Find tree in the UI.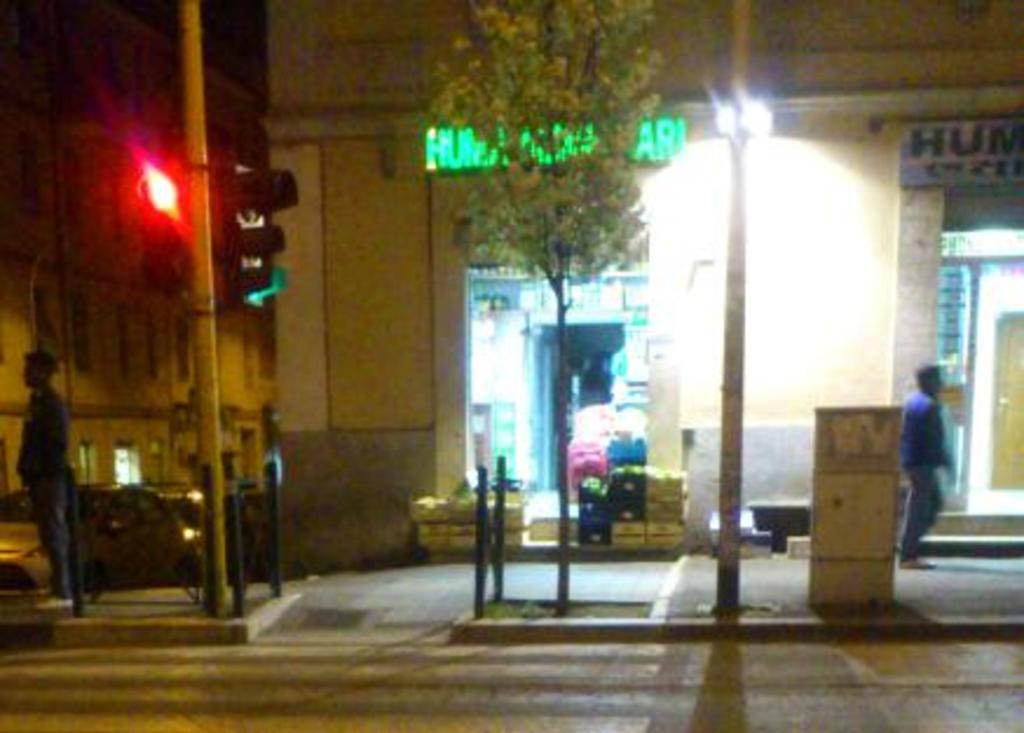
UI element at [left=426, top=0, right=665, bottom=611].
